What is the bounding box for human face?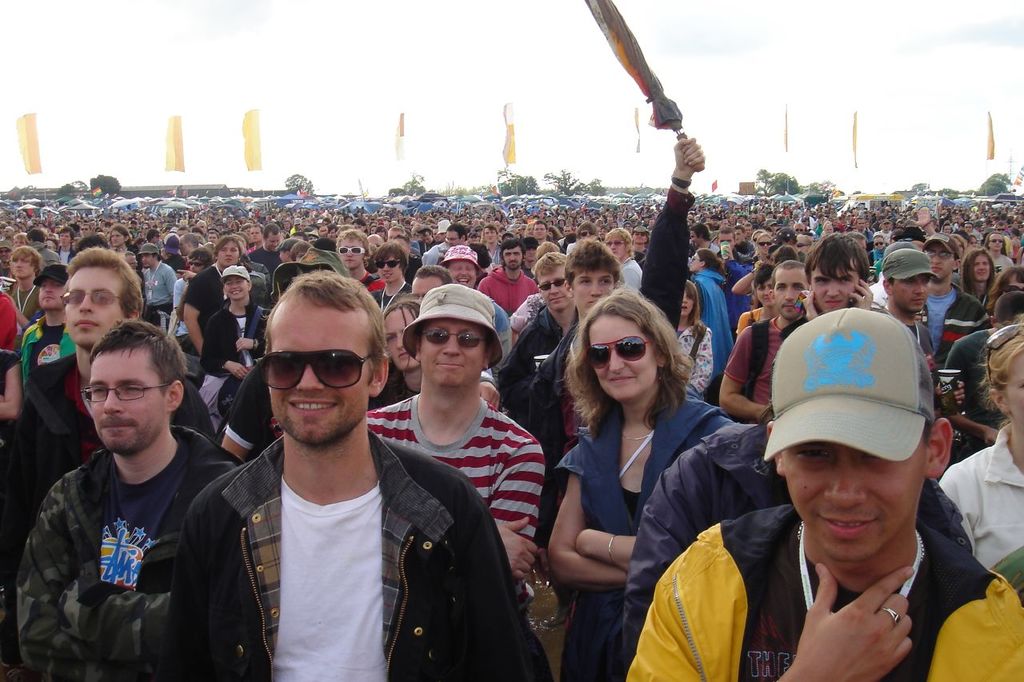
select_region(265, 232, 280, 254).
